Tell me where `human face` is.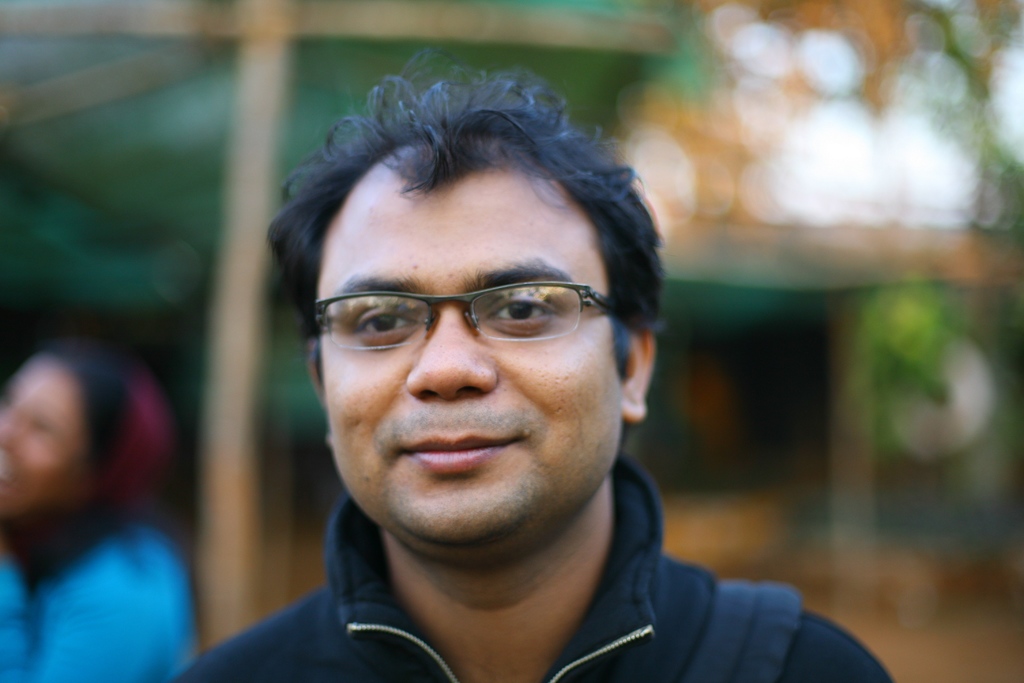
`human face` is at l=0, t=360, r=90, b=514.
